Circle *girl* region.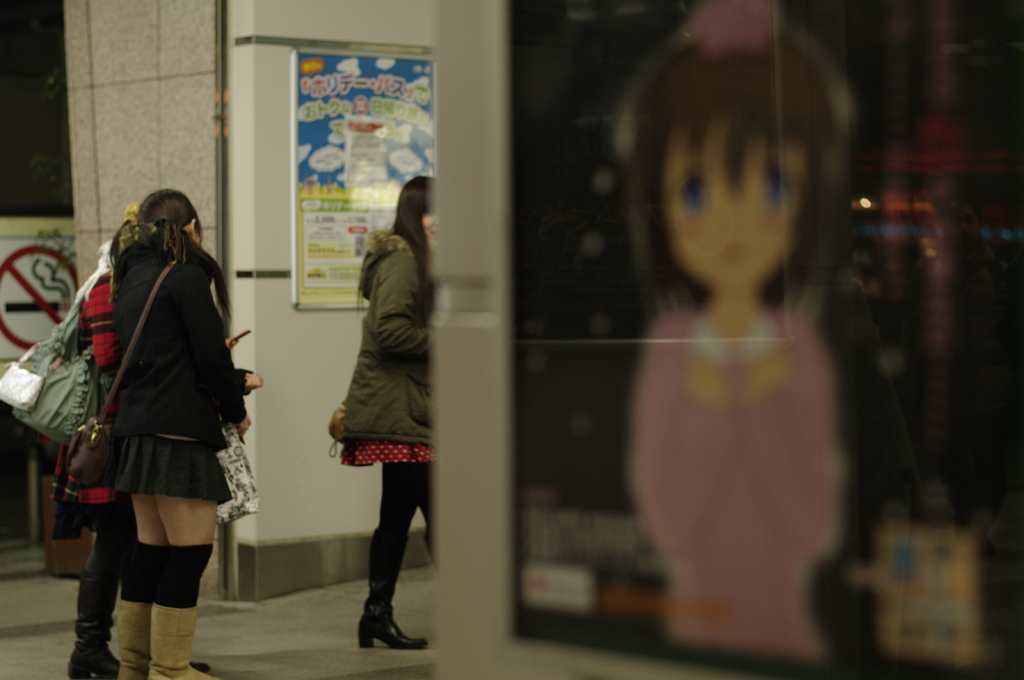
Region: x1=327 y1=177 x2=433 y2=648.
